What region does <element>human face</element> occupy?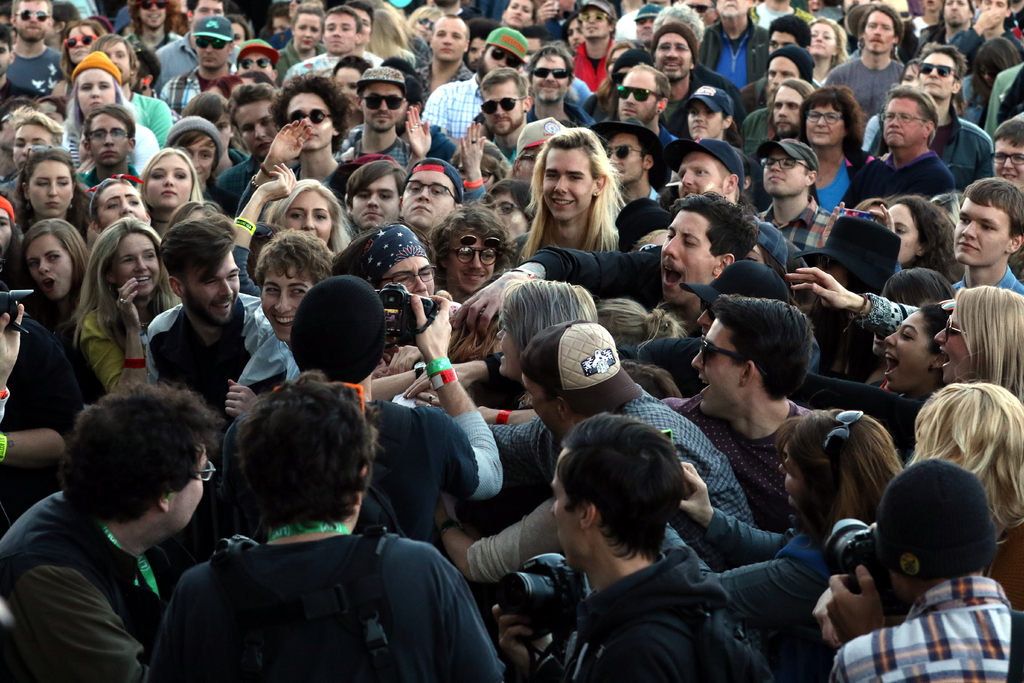
Rect(657, 210, 711, 300).
